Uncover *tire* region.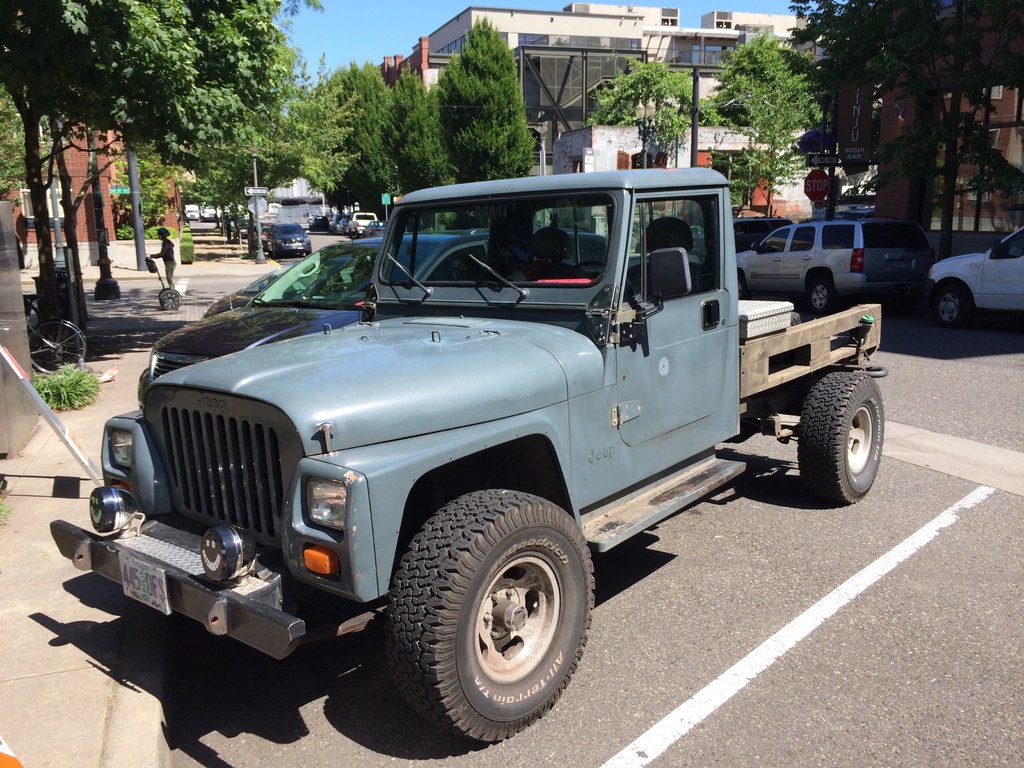
Uncovered: bbox=[301, 249, 309, 257].
